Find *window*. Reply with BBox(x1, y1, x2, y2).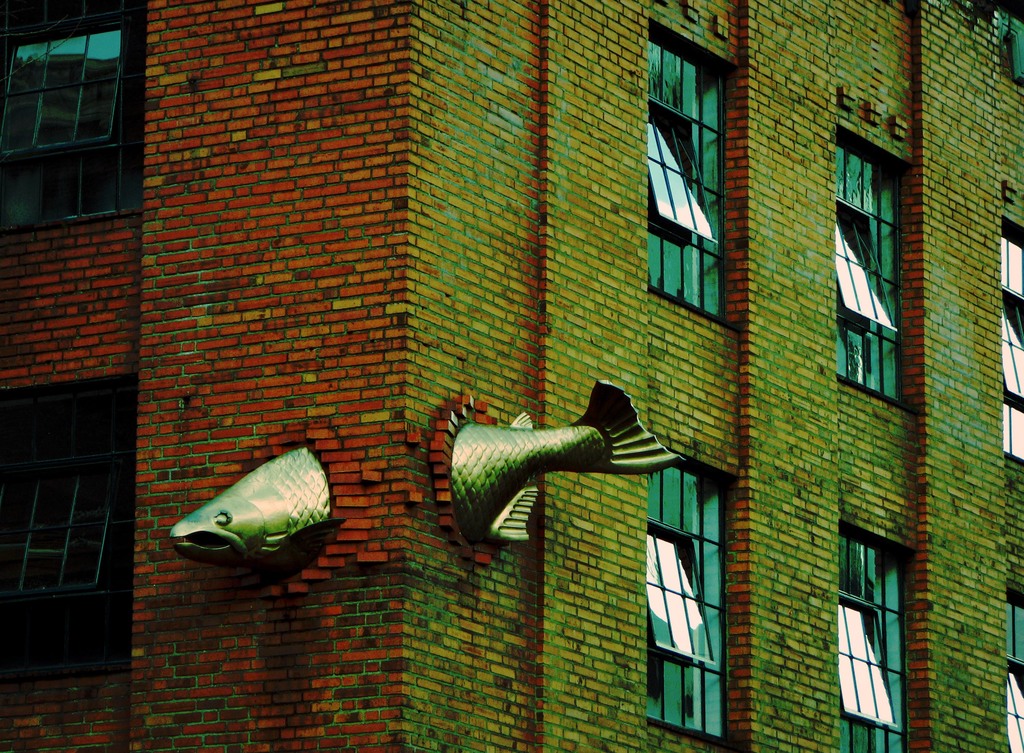
BBox(841, 489, 920, 733).
